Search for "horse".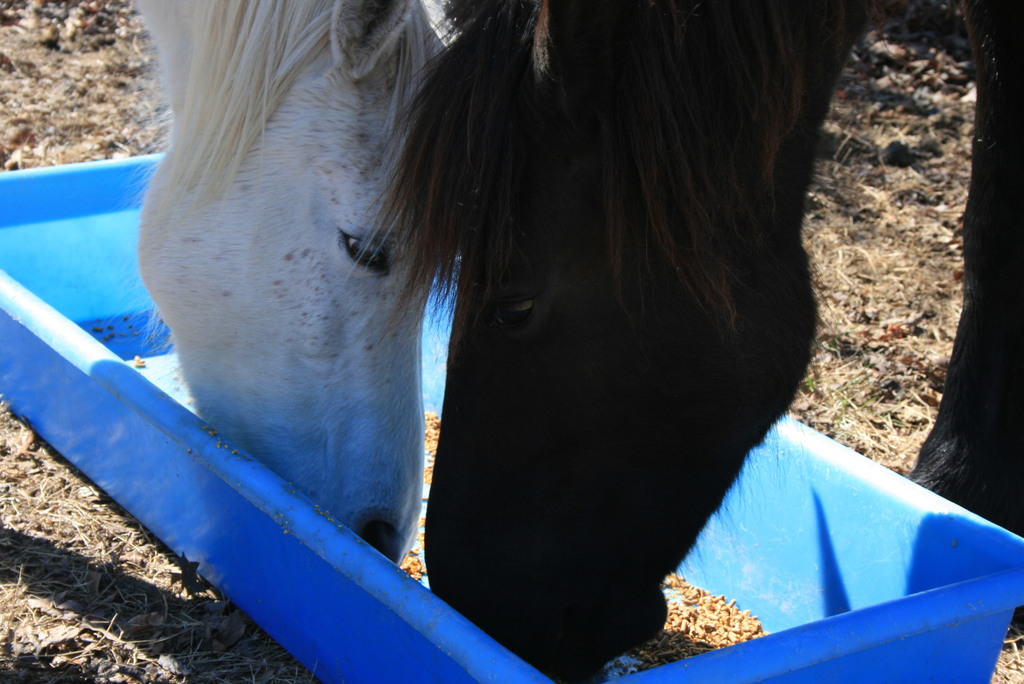
Found at <region>135, 0, 461, 566</region>.
